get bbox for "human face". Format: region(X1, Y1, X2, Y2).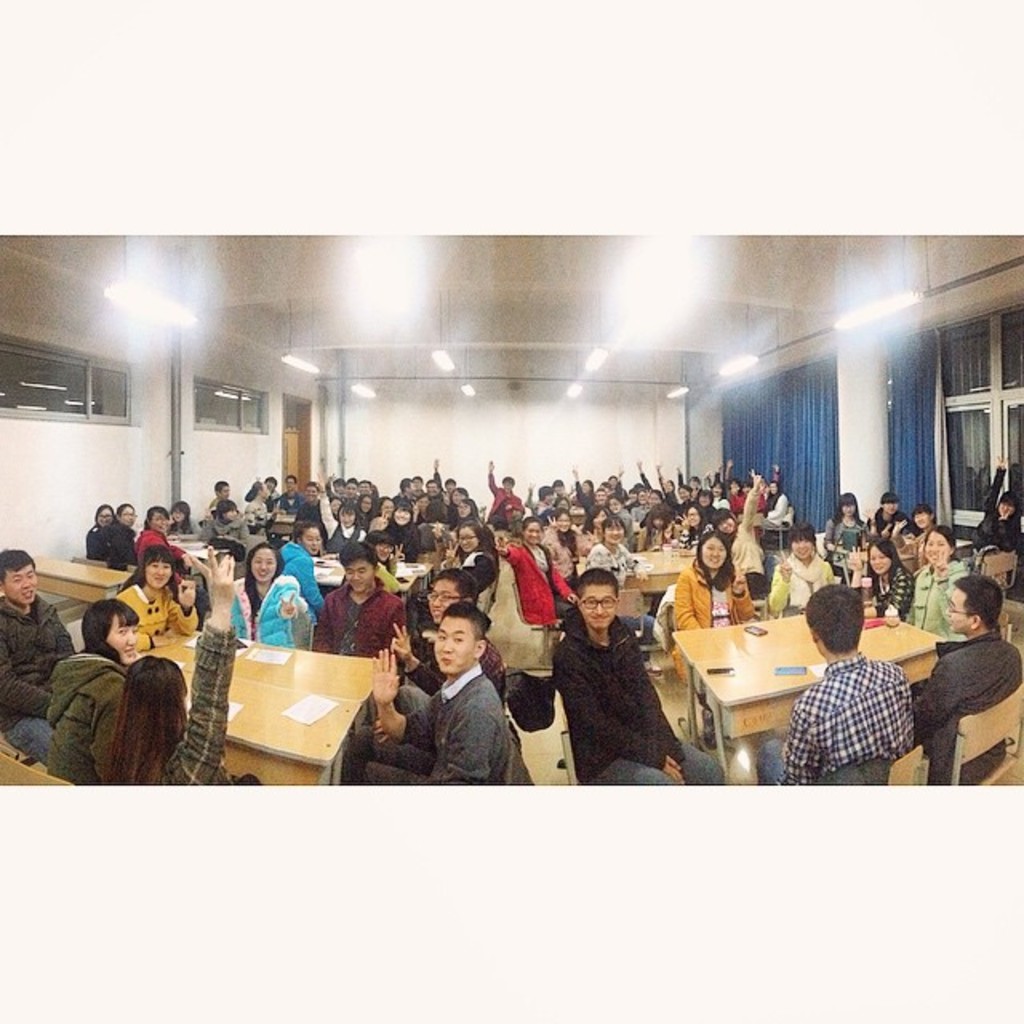
region(872, 544, 890, 570).
